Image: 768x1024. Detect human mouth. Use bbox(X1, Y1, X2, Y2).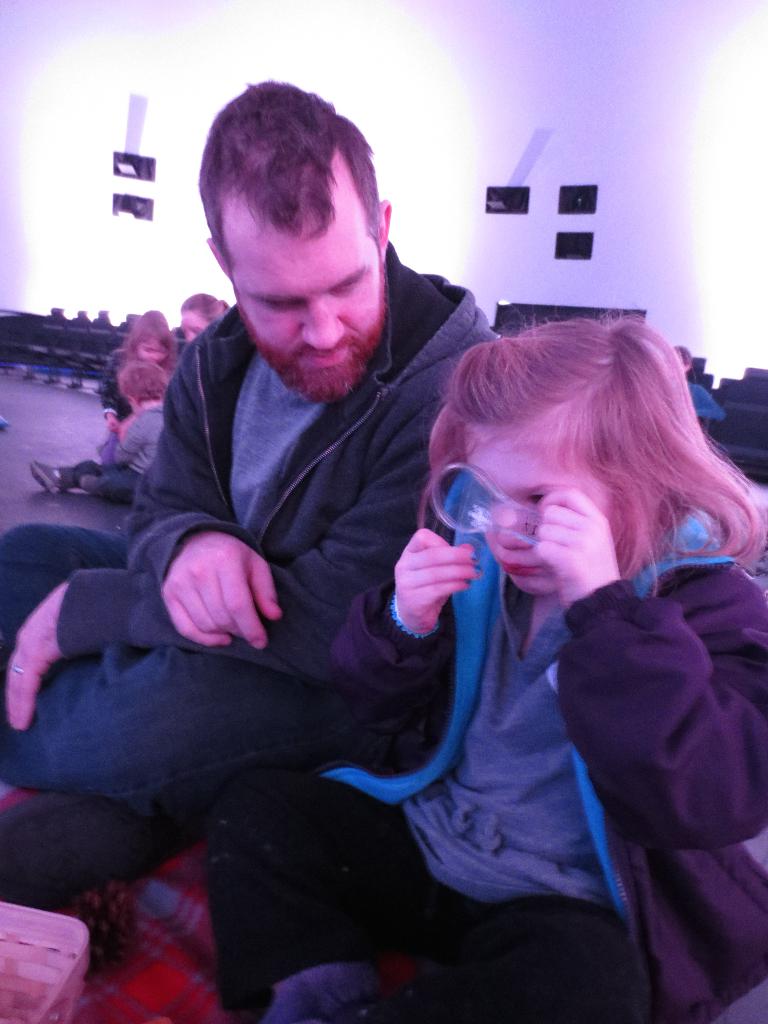
bbox(503, 557, 545, 580).
